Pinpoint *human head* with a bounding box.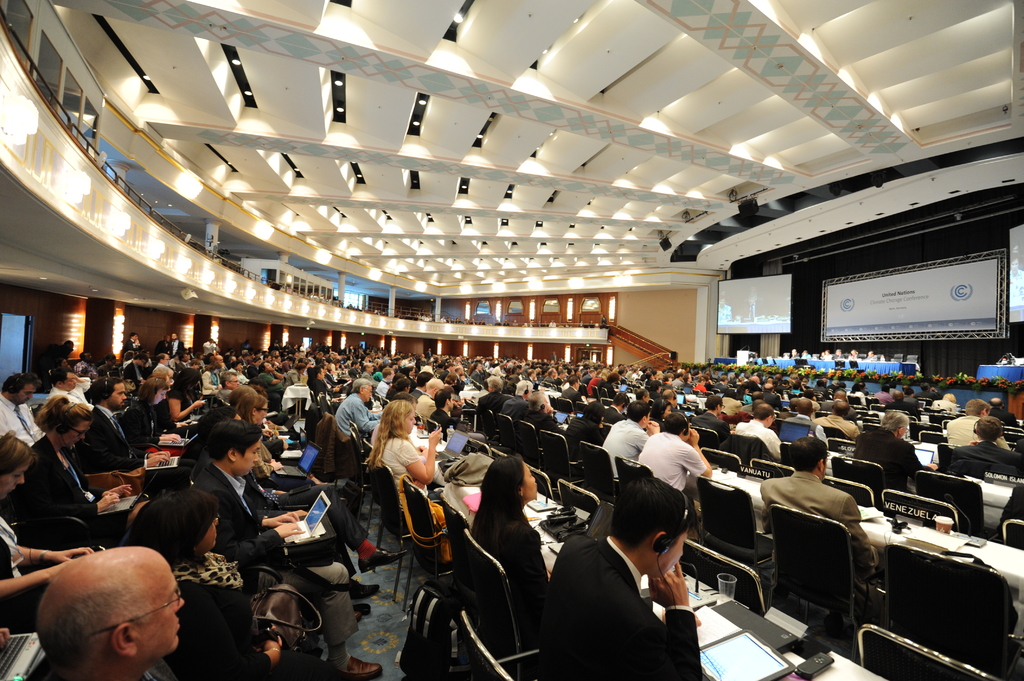
crop(257, 394, 268, 421).
